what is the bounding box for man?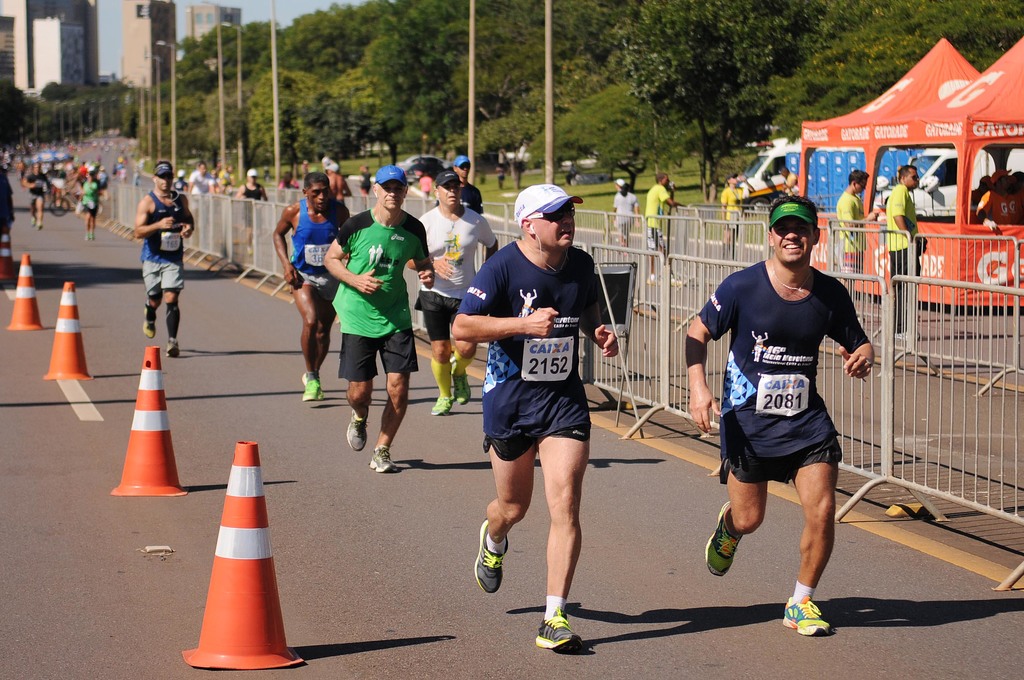
[x1=404, y1=175, x2=498, y2=416].
